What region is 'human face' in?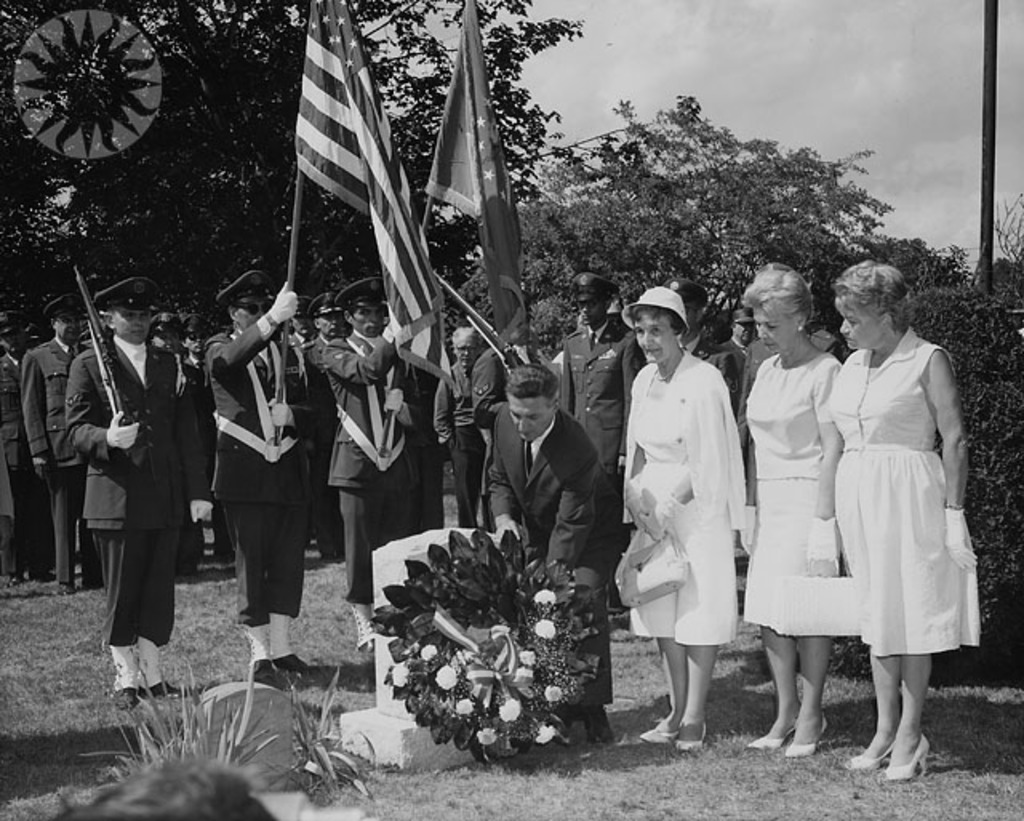
{"x1": 643, "y1": 307, "x2": 672, "y2": 357}.
